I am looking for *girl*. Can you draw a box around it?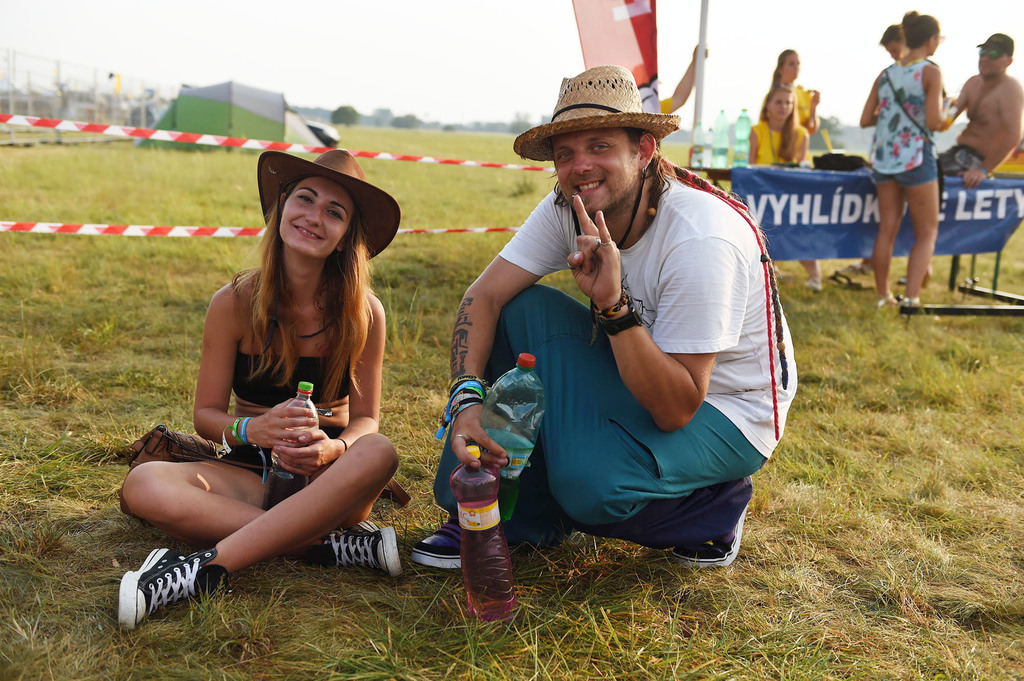
Sure, the bounding box is box=[111, 136, 399, 630].
